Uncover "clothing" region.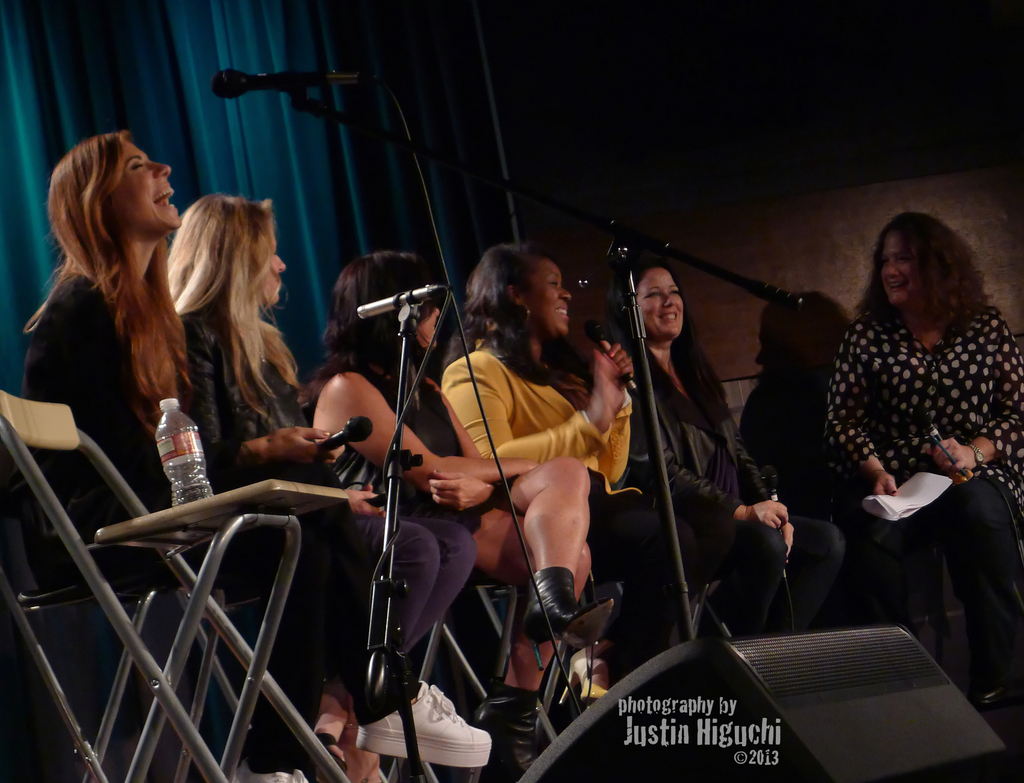
Uncovered: {"x1": 604, "y1": 315, "x2": 876, "y2": 661}.
